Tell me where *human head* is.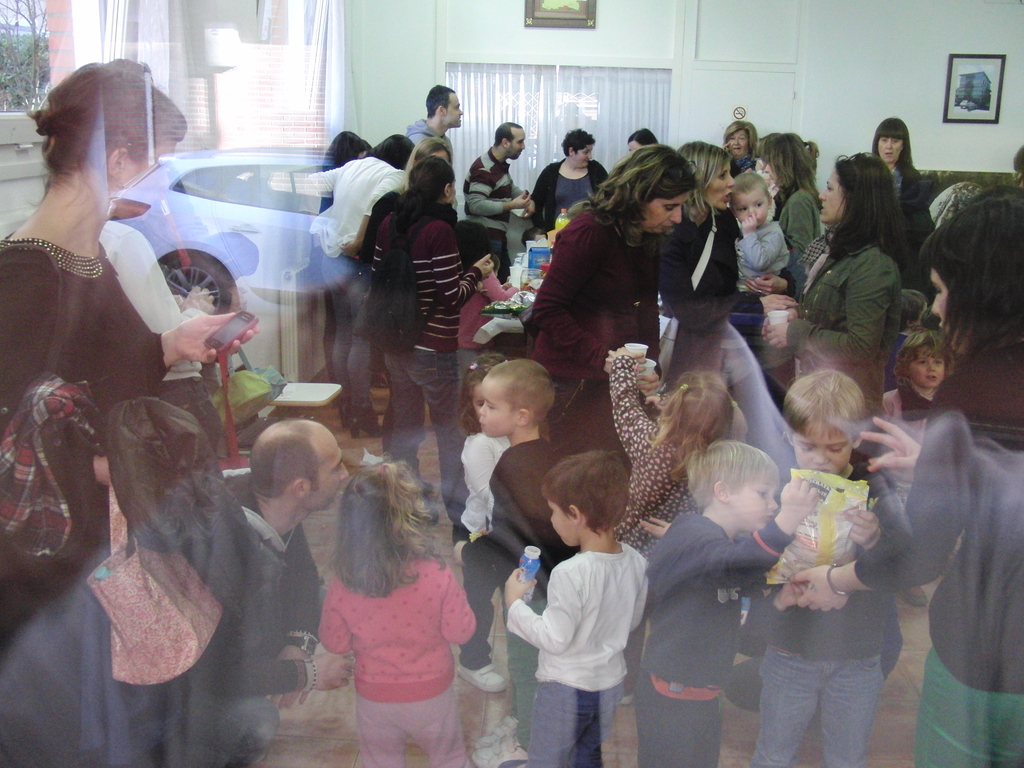
*human head* is at bbox=(923, 193, 1023, 352).
